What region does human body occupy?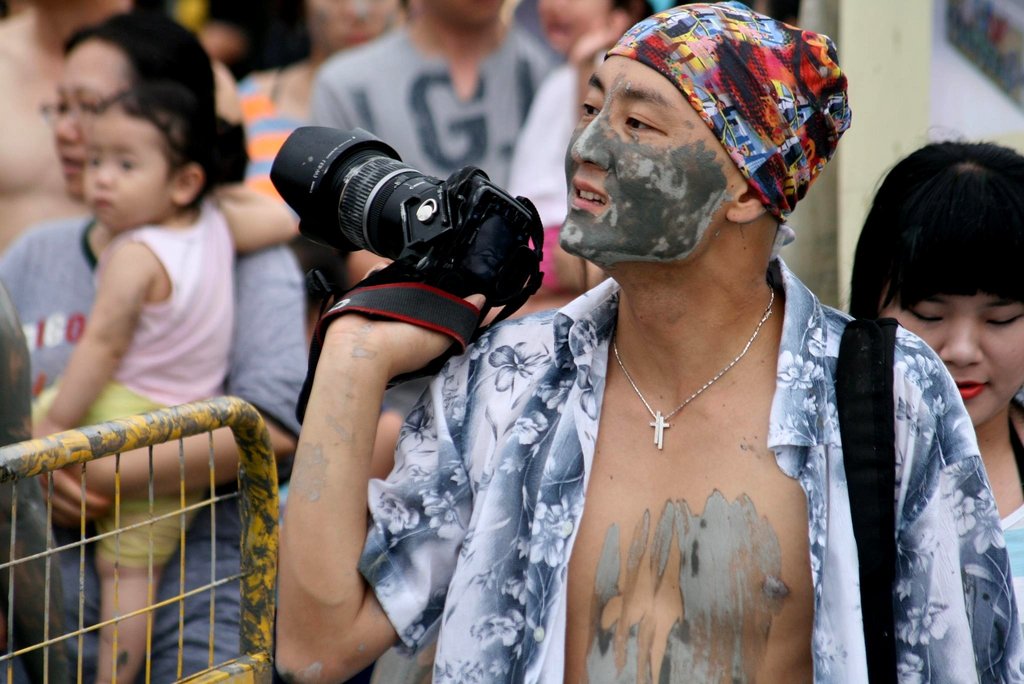
l=972, t=395, r=1023, b=626.
